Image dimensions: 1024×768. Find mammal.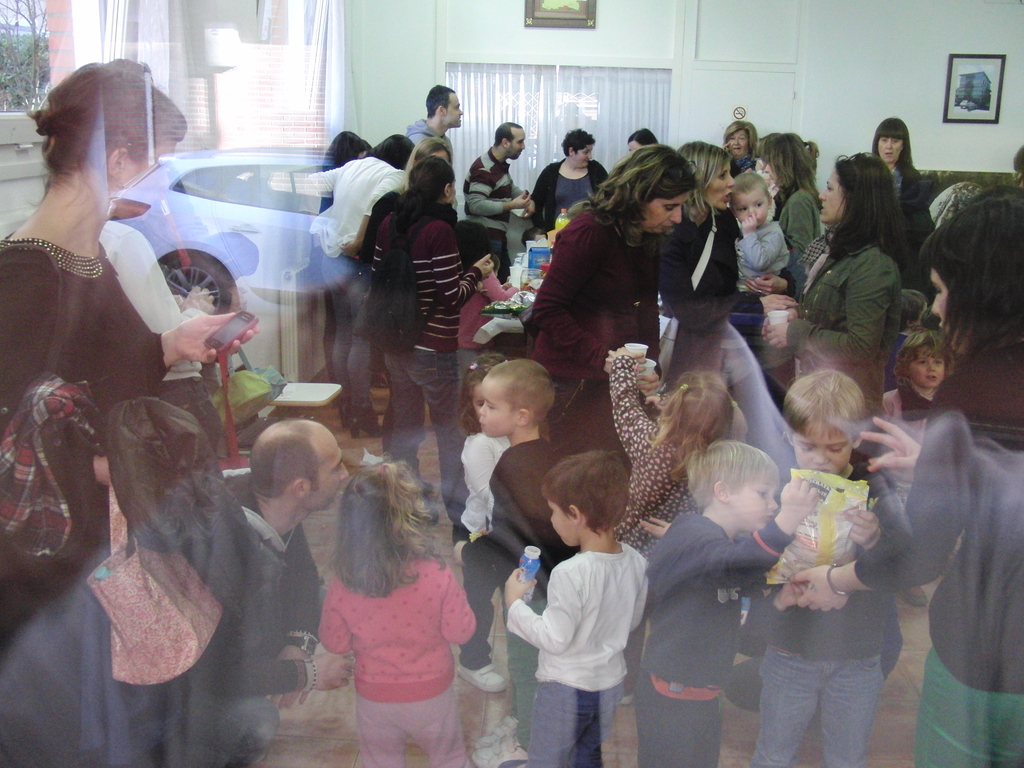
box(364, 129, 454, 445).
